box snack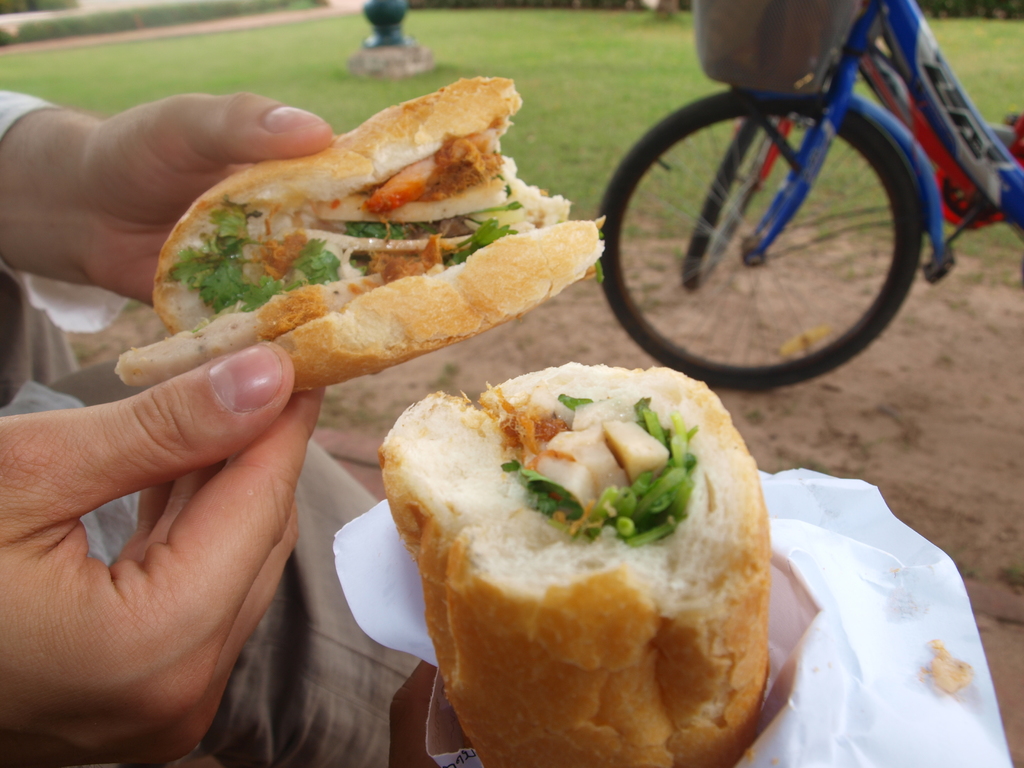
<region>391, 362, 771, 767</region>
